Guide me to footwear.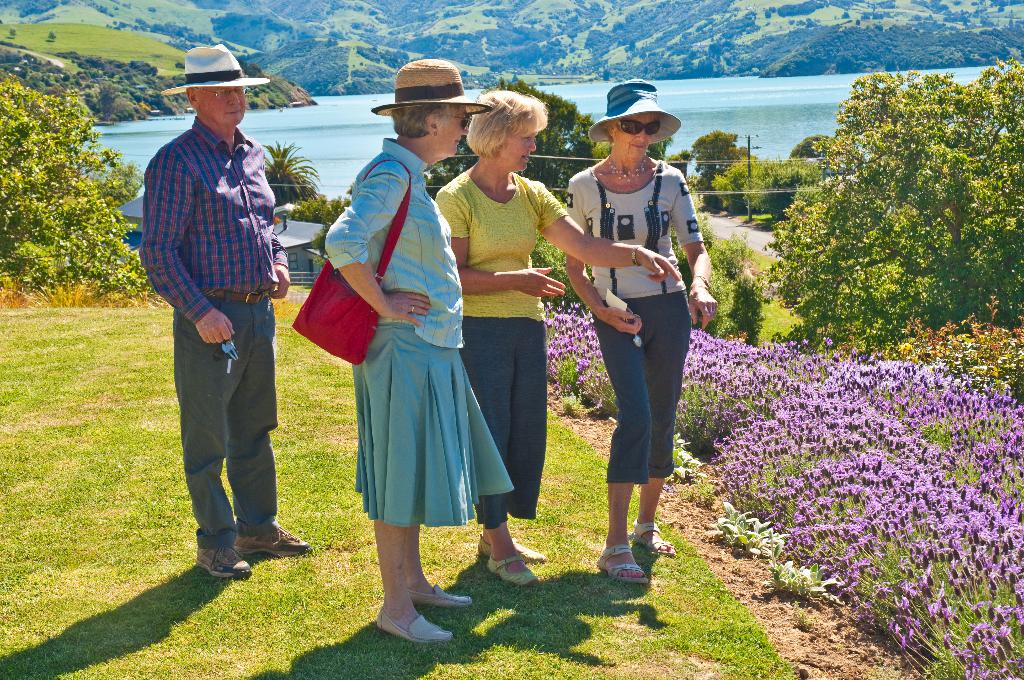
Guidance: [x1=597, y1=544, x2=651, y2=587].
